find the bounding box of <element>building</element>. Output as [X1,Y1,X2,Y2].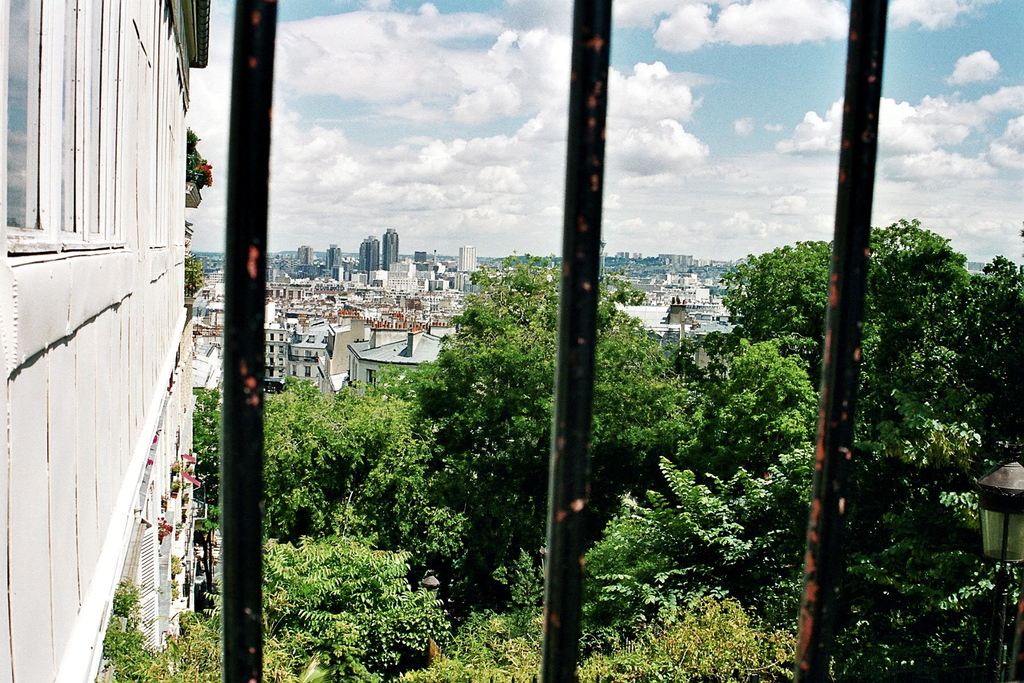
[963,262,984,276].
